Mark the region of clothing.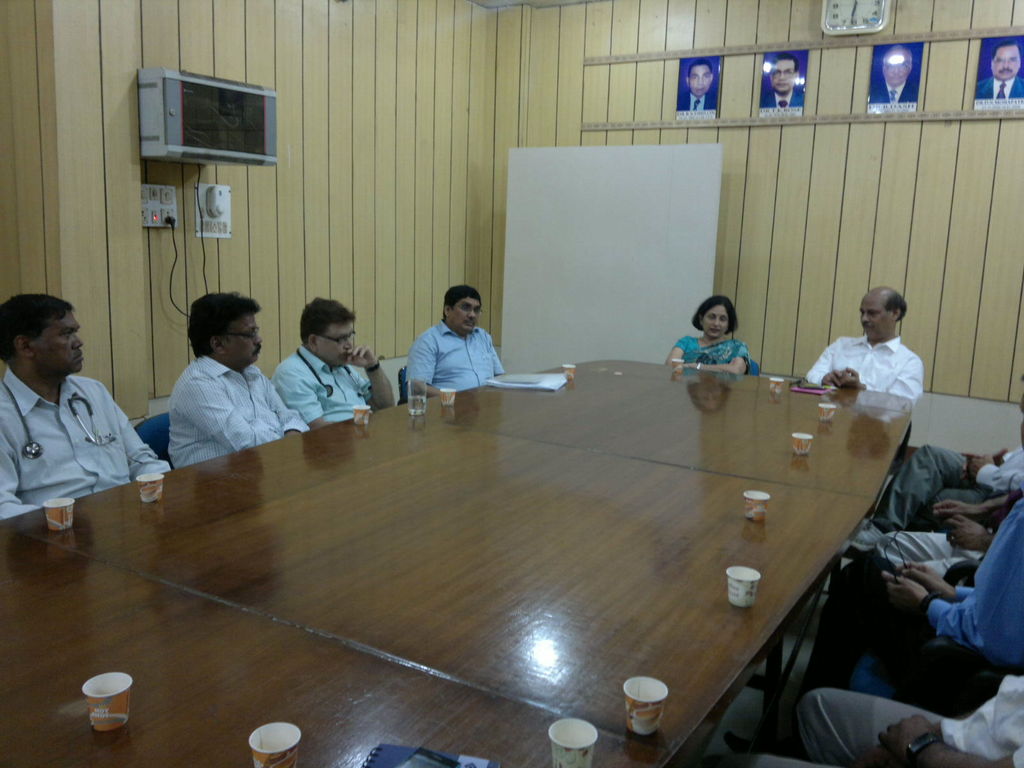
Region: rect(401, 312, 511, 396).
